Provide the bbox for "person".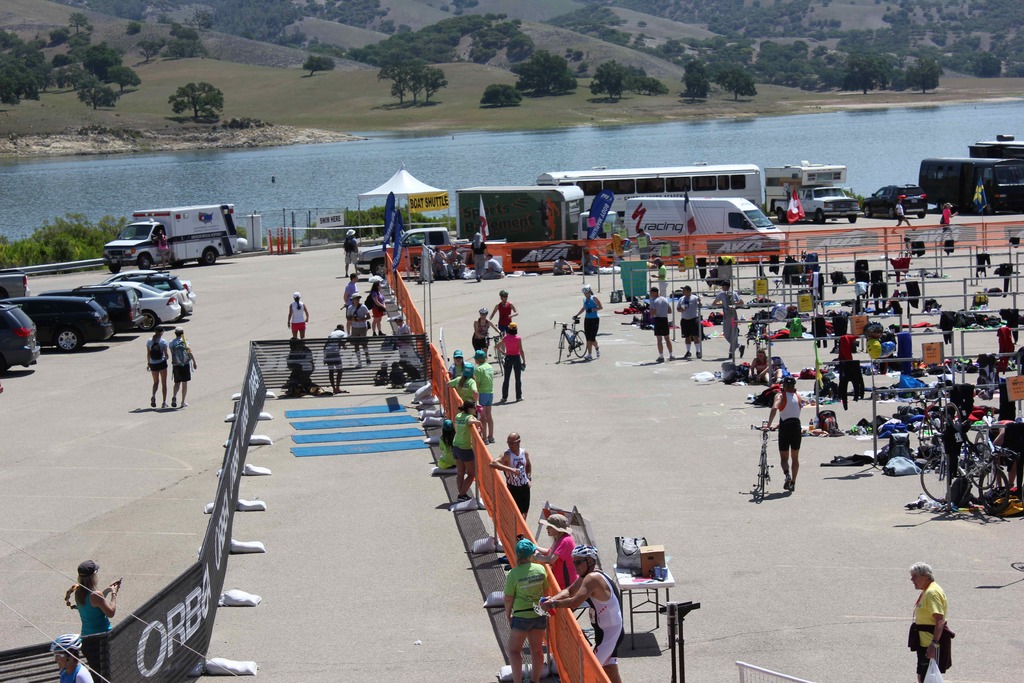
442/244/466/279.
